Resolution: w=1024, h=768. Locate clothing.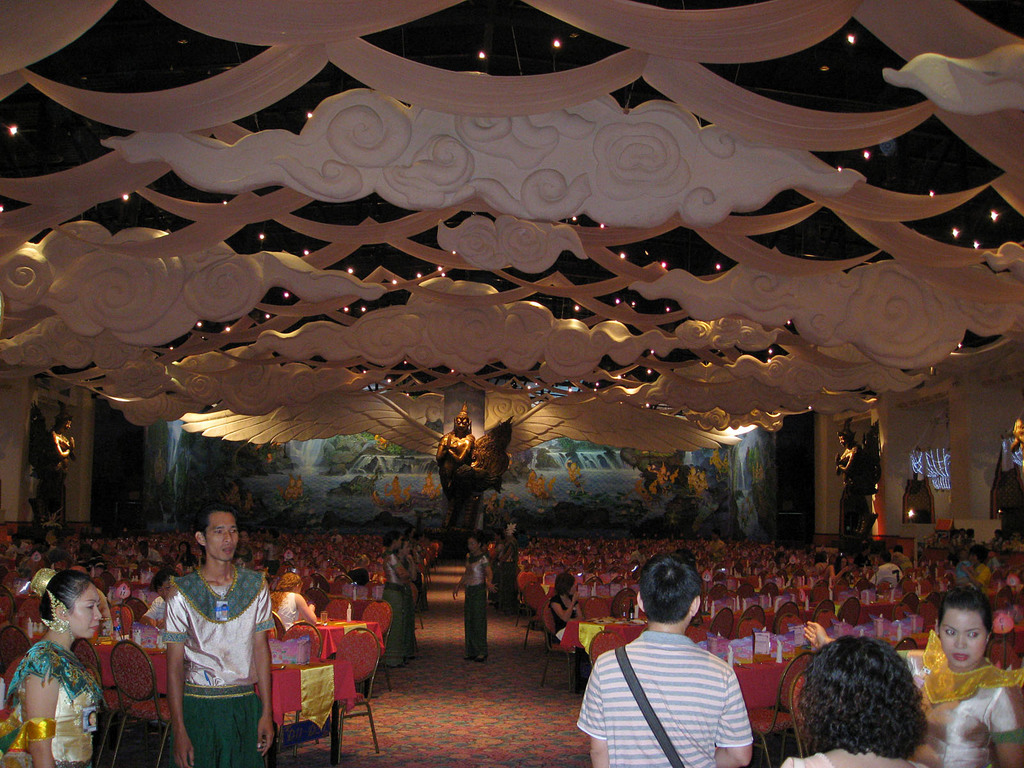
rect(957, 558, 971, 575).
